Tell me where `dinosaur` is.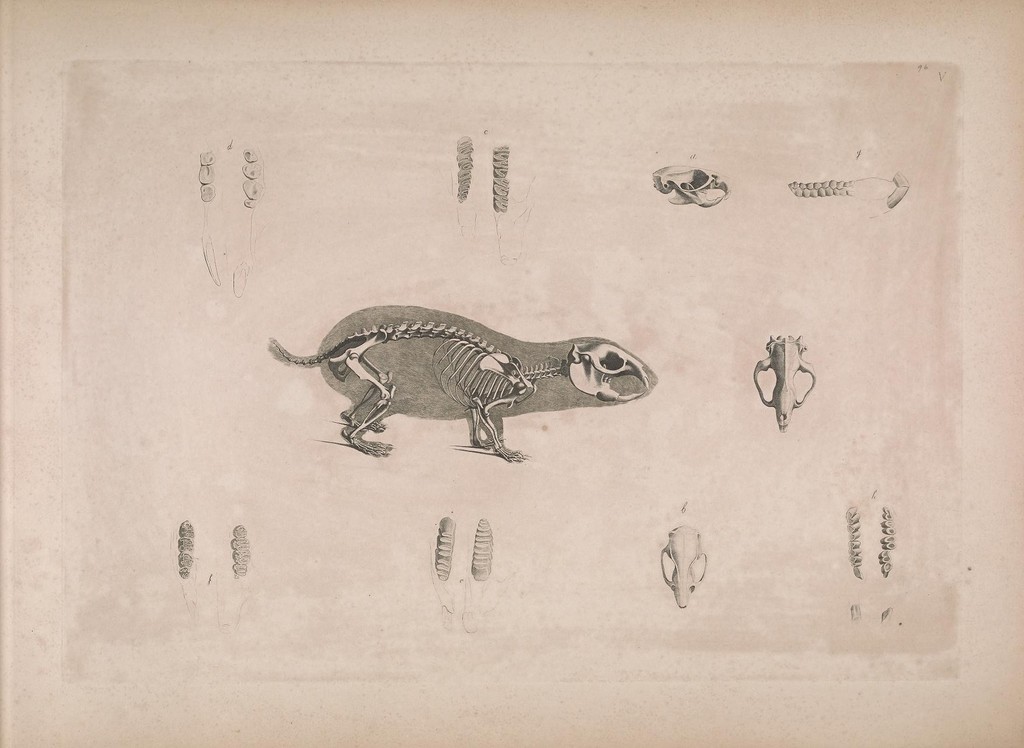
`dinosaur` is at 268/319/657/460.
